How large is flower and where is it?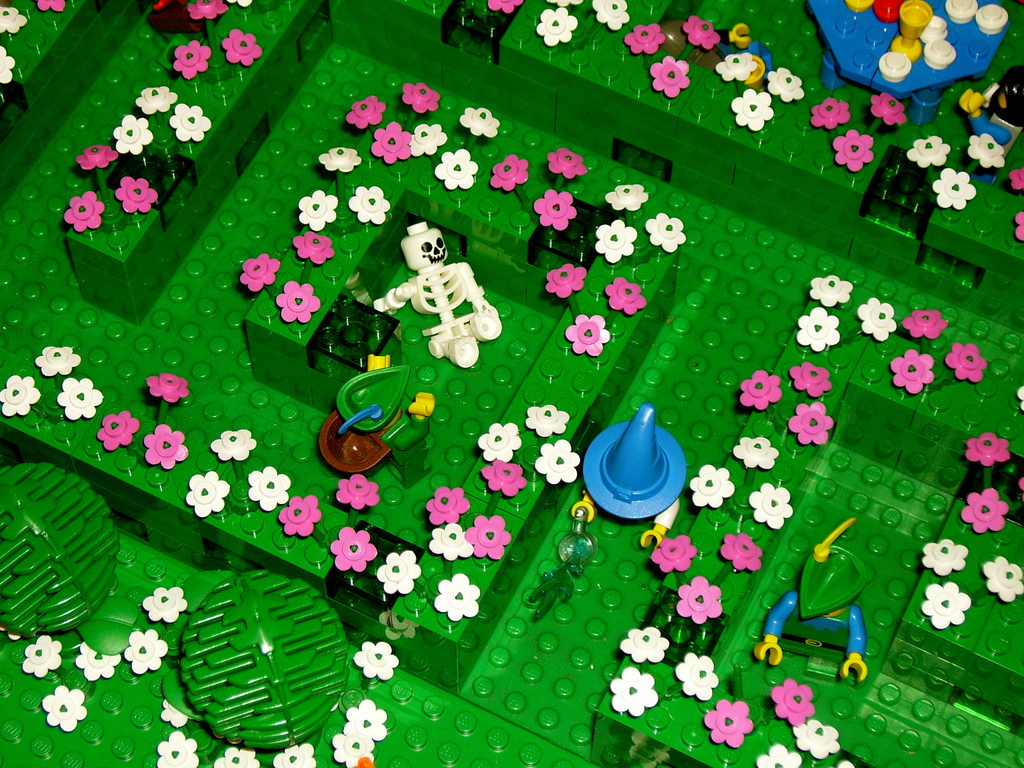
Bounding box: rect(58, 379, 111, 417).
